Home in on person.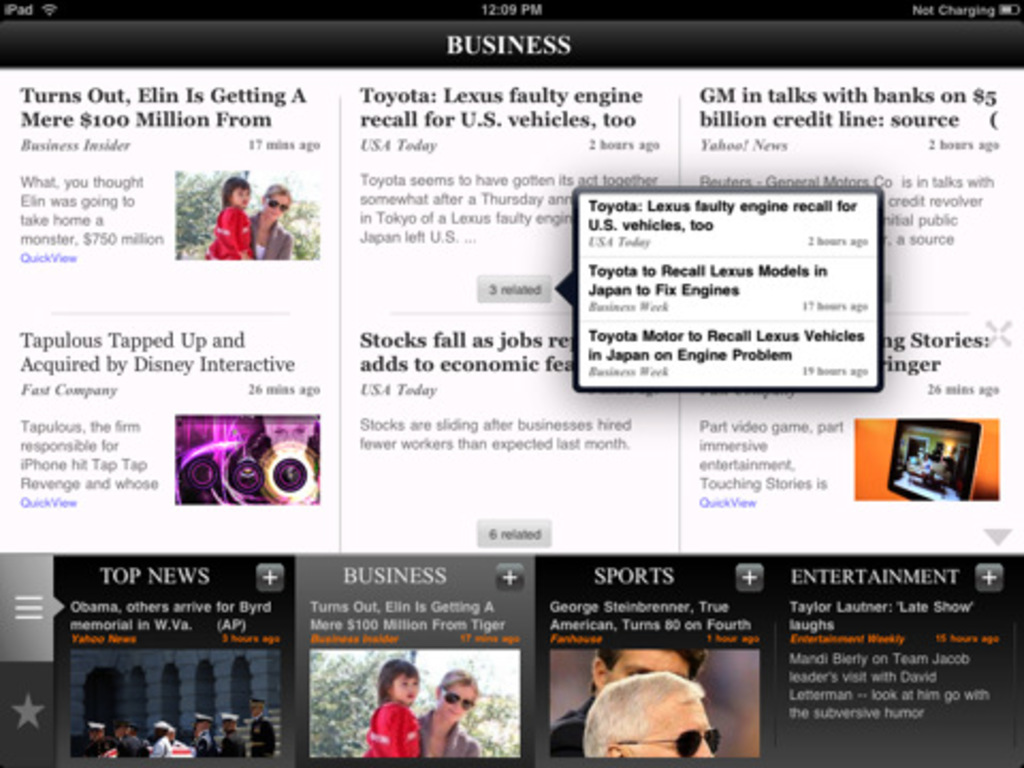
Homed in at l=585, t=674, r=721, b=759.
